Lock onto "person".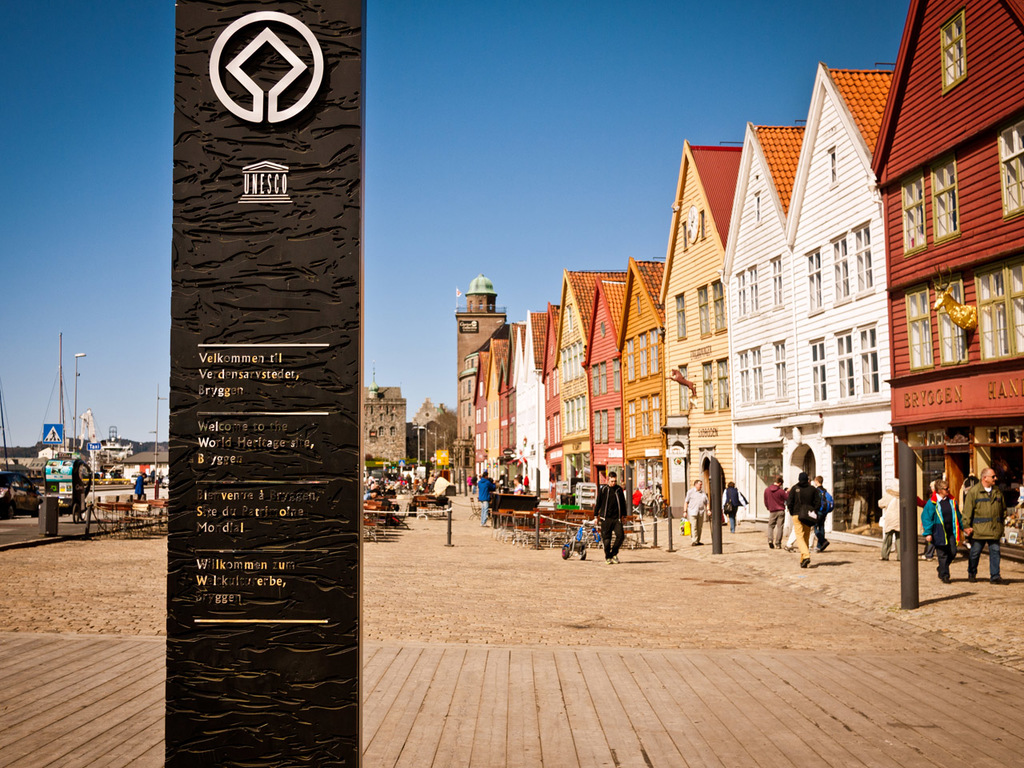
Locked: detection(956, 470, 1011, 578).
